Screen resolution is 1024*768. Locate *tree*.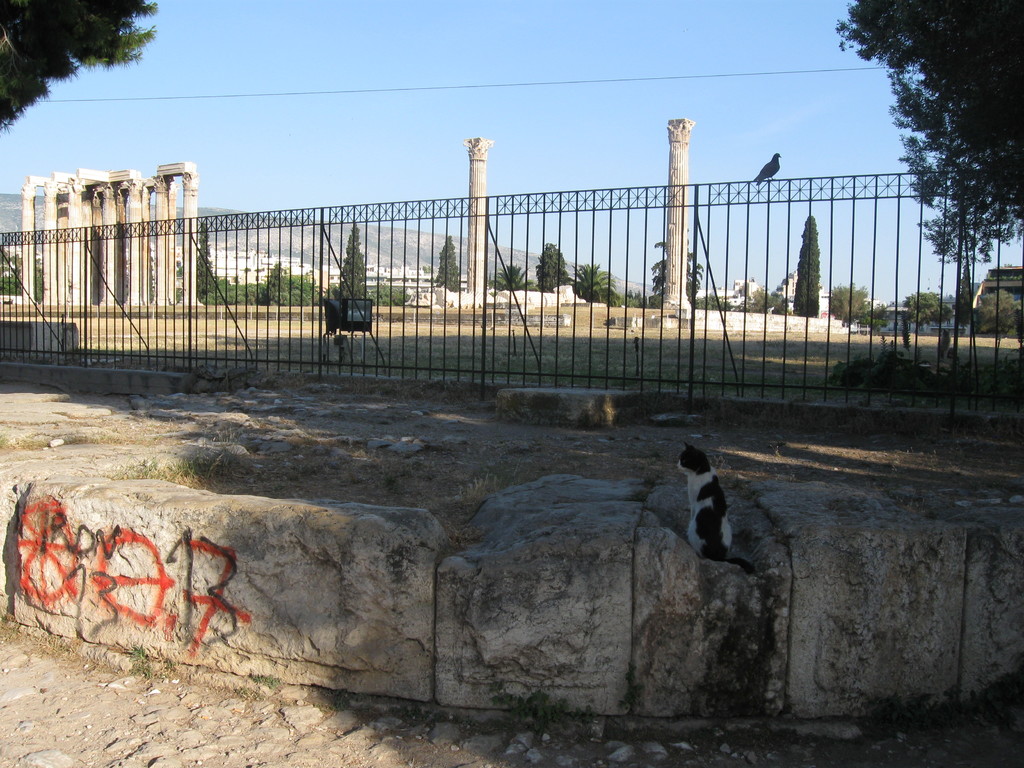
<bbox>794, 211, 824, 321</bbox>.
